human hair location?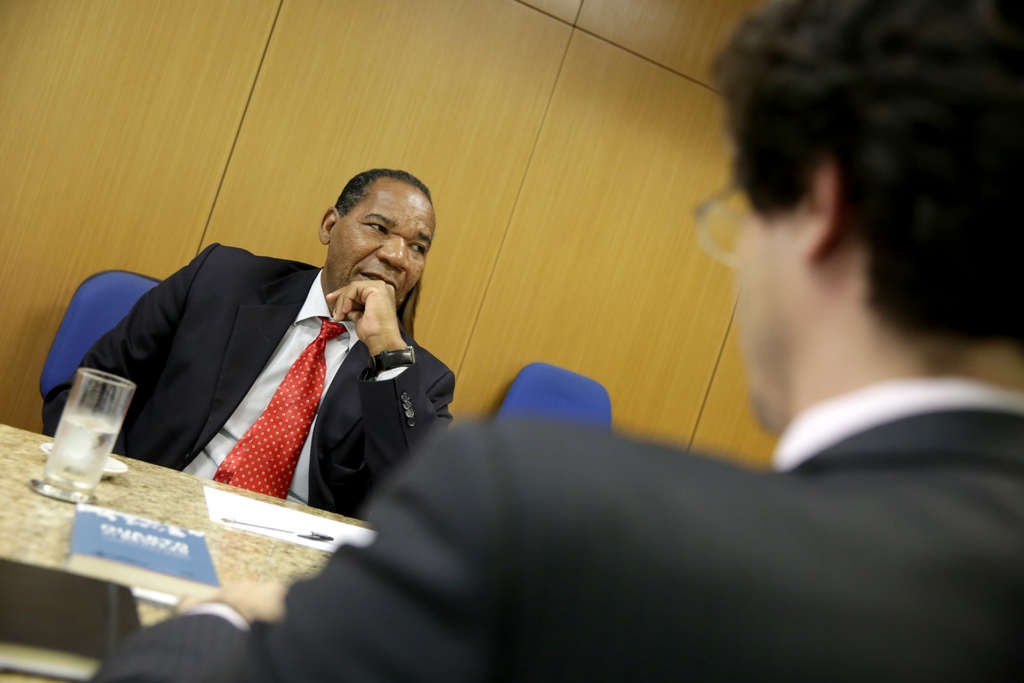
[x1=701, y1=0, x2=1013, y2=410]
